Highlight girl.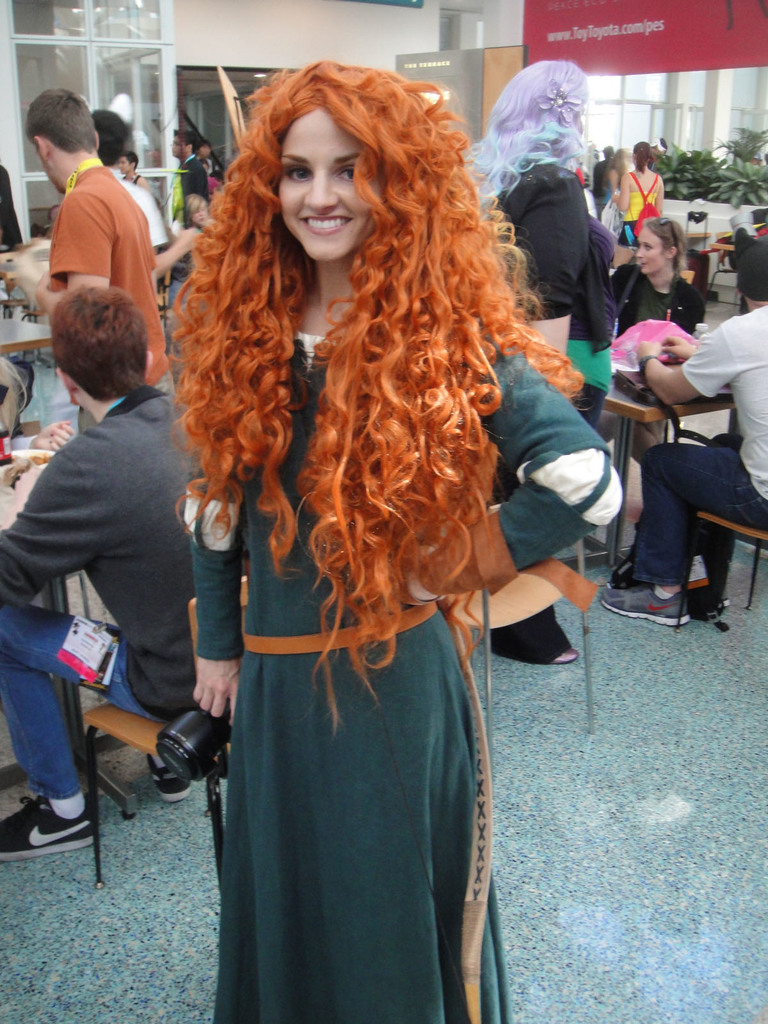
Highlighted region: bbox=[162, 56, 620, 1023].
